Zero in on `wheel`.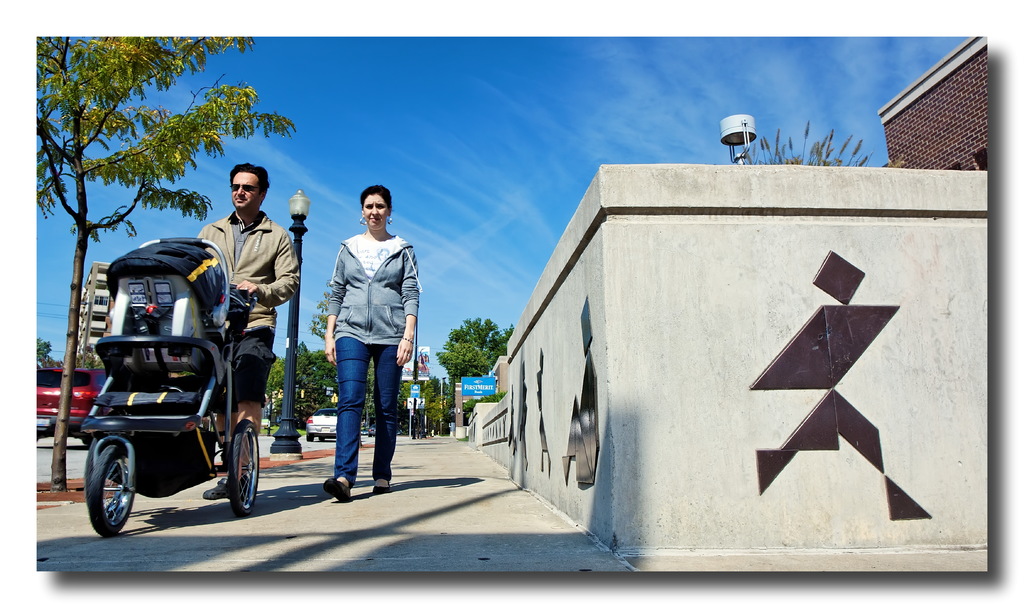
Zeroed in: bbox=(317, 437, 325, 445).
